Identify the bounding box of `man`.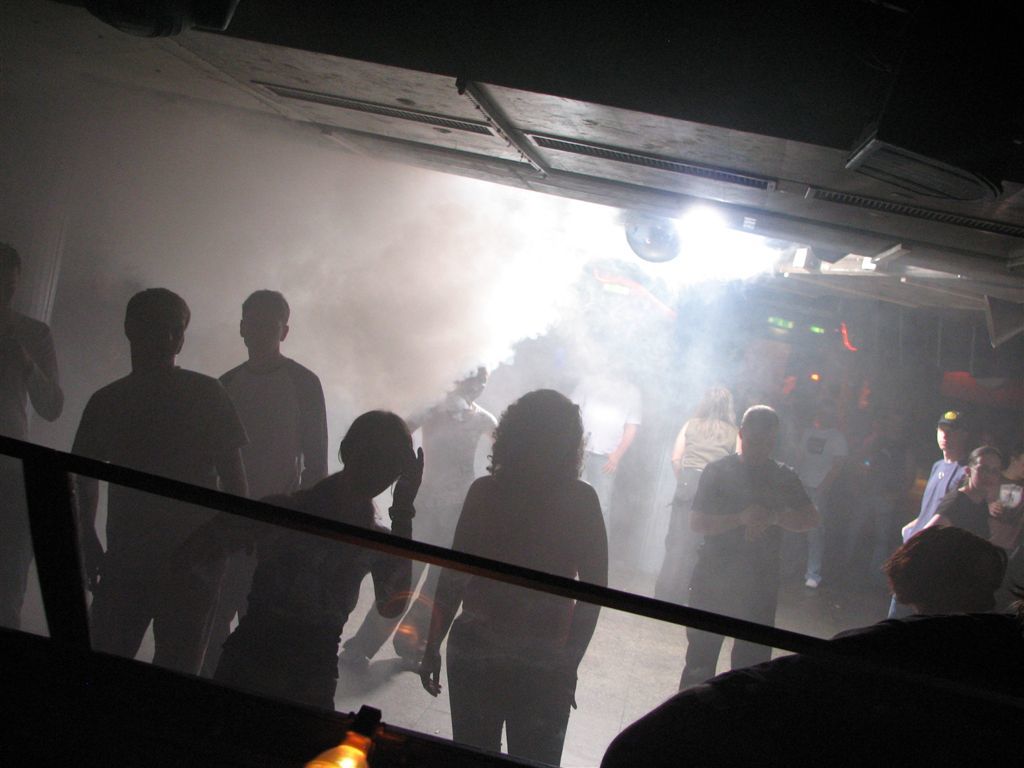
crop(851, 408, 916, 571).
